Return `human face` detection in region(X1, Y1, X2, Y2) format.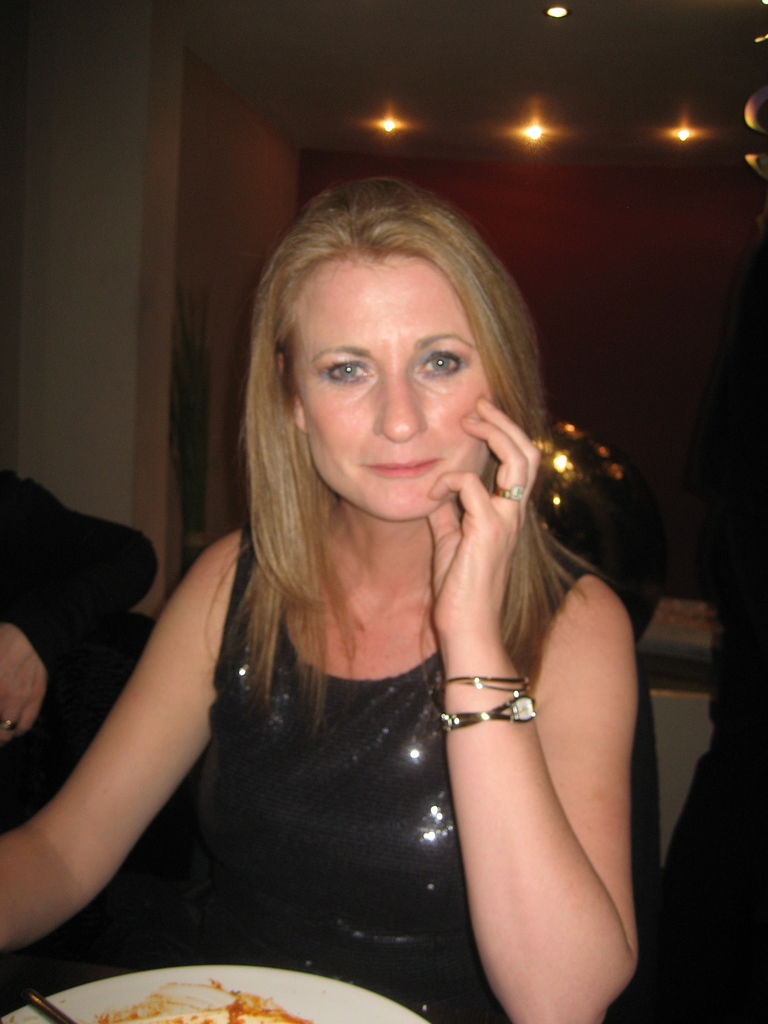
region(281, 234, 529, 521).
